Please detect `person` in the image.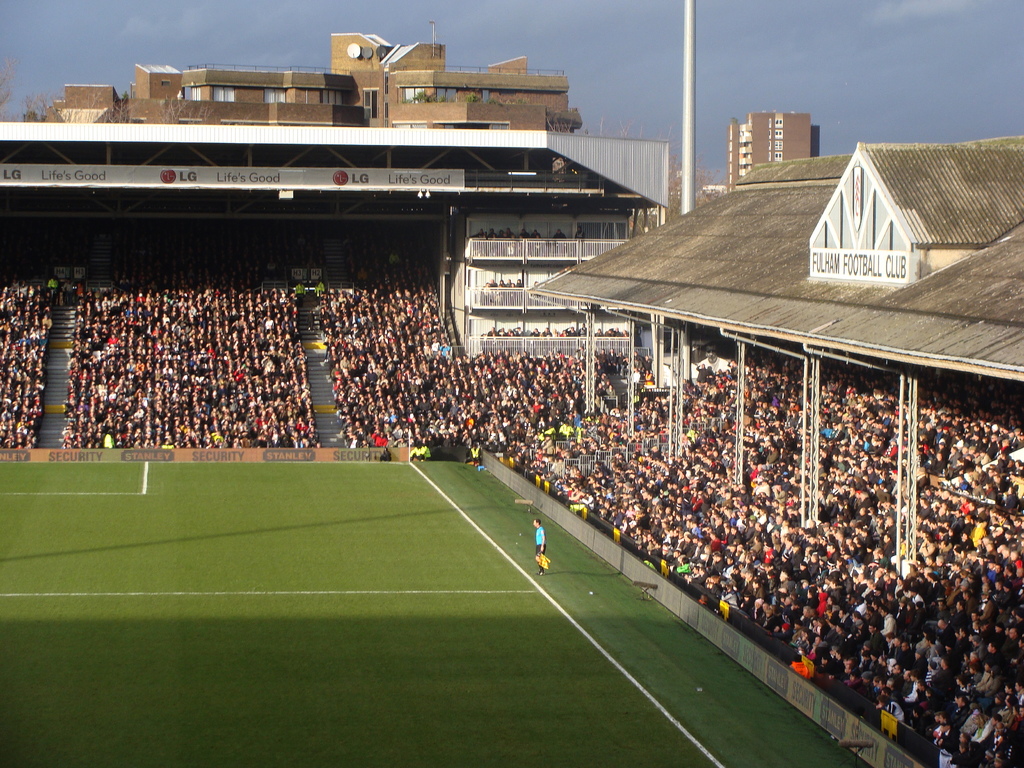
[692, 340, 731, 375].
